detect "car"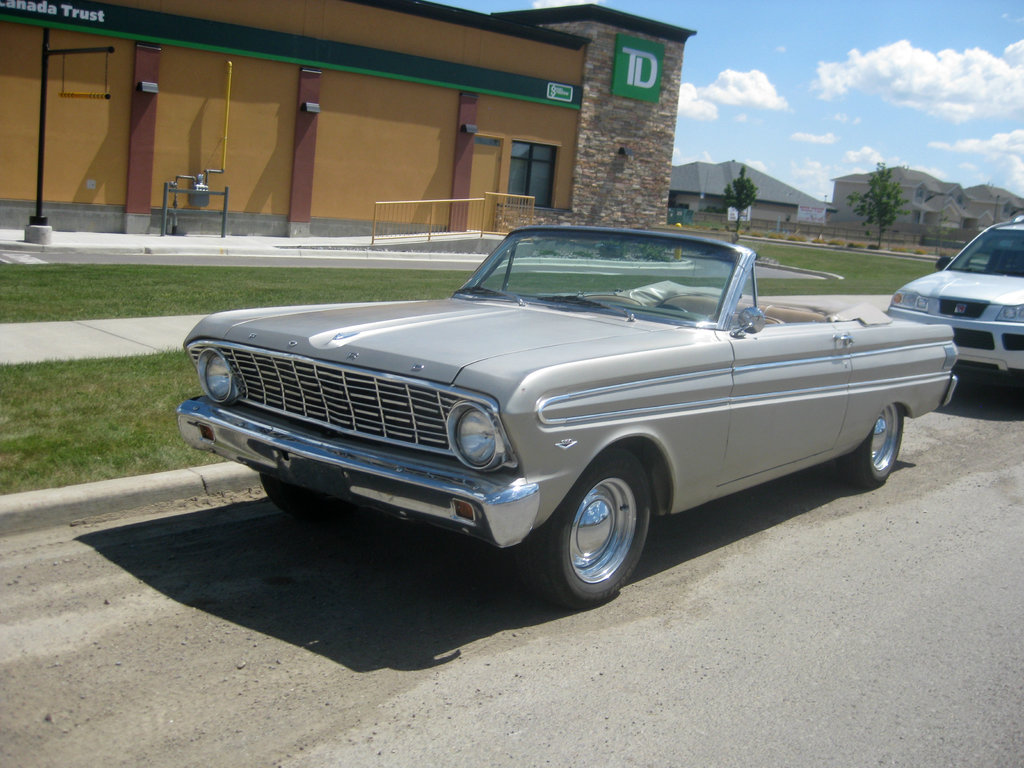
[left=890, top=219, right=1023, bottom=401]
